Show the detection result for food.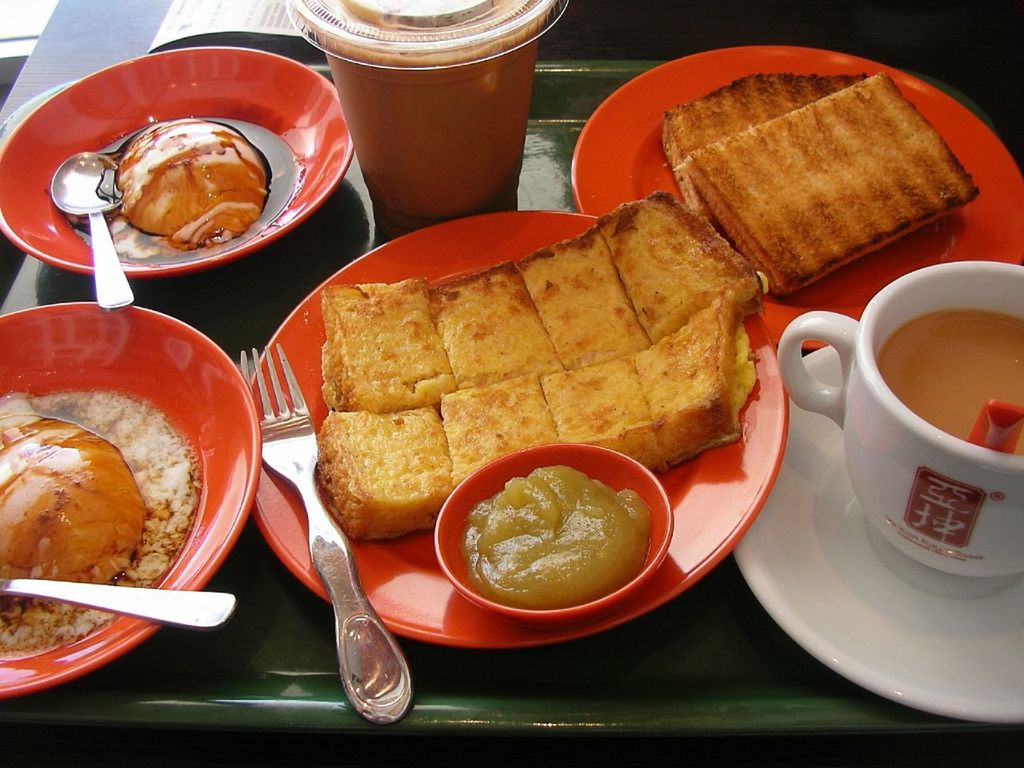
BBox(70, 116, 302, 266).
